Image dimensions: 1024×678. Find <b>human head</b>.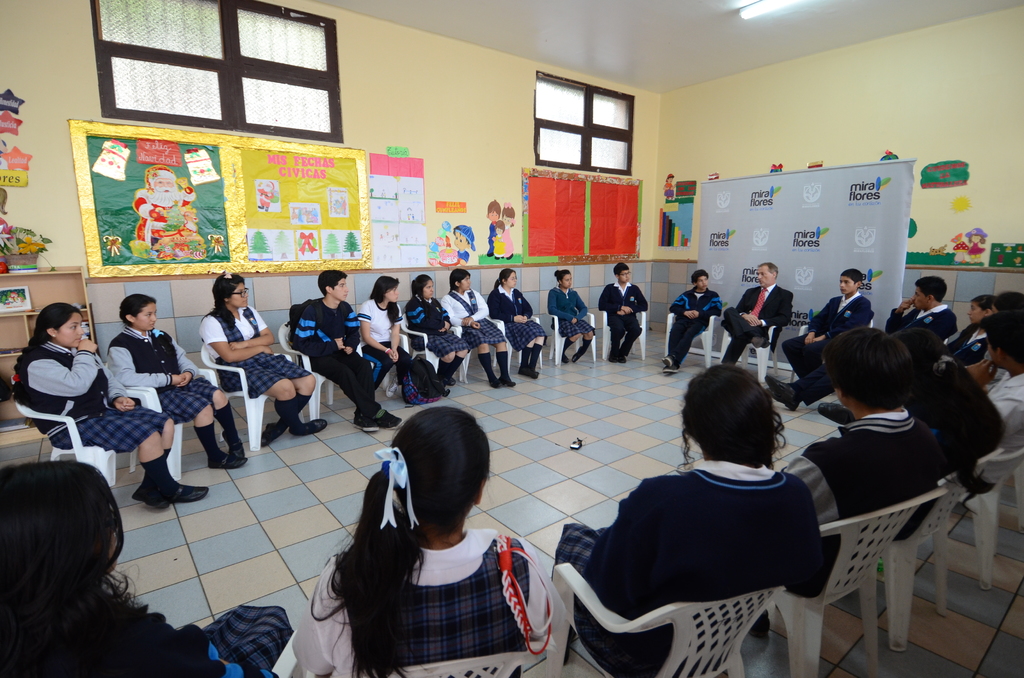
[557,270,575,292].
